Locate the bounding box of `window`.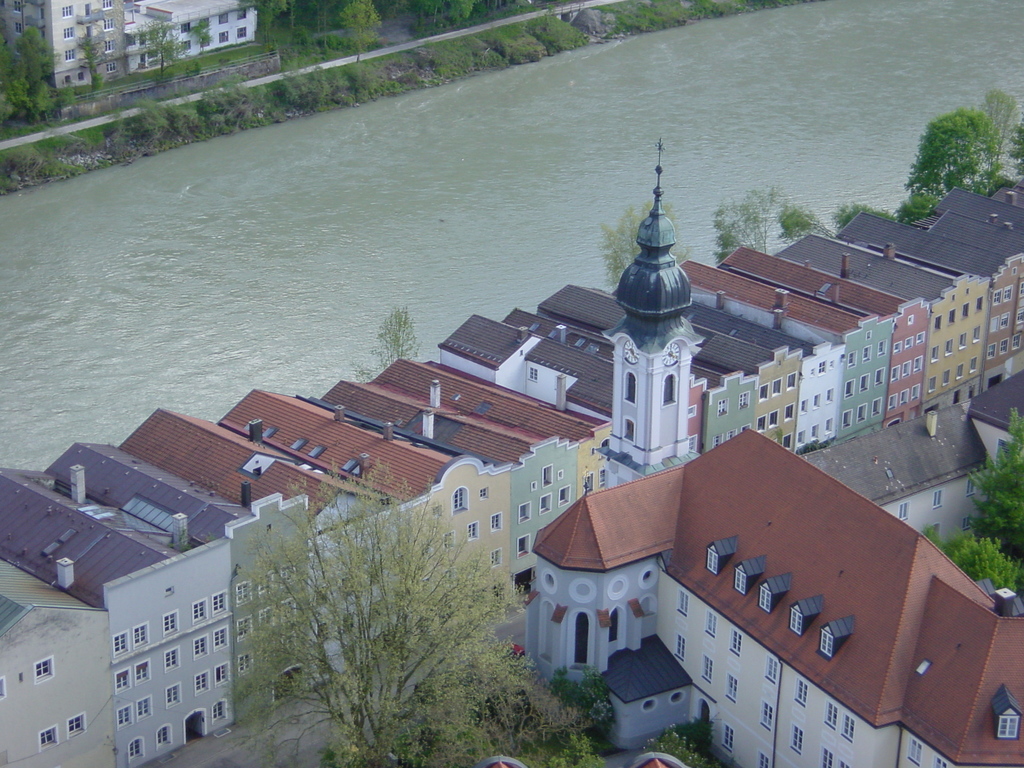
Bounding box: 992, 287, 1002, 307.
